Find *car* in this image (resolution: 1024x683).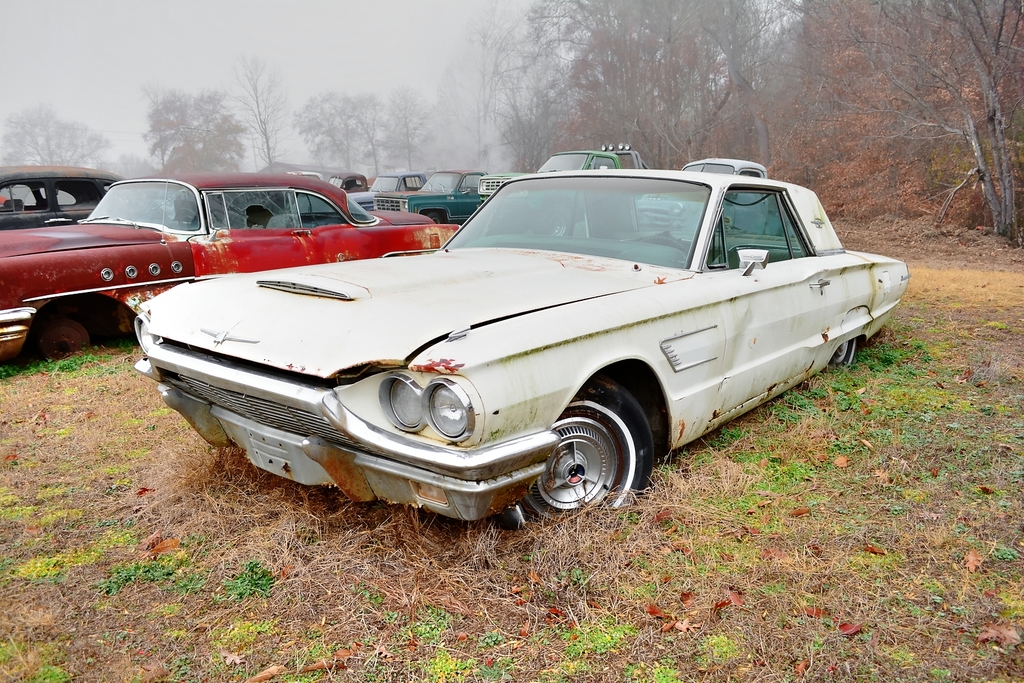
{"left": 0, "top": 165, "right": 441, "bottom": 362}.
